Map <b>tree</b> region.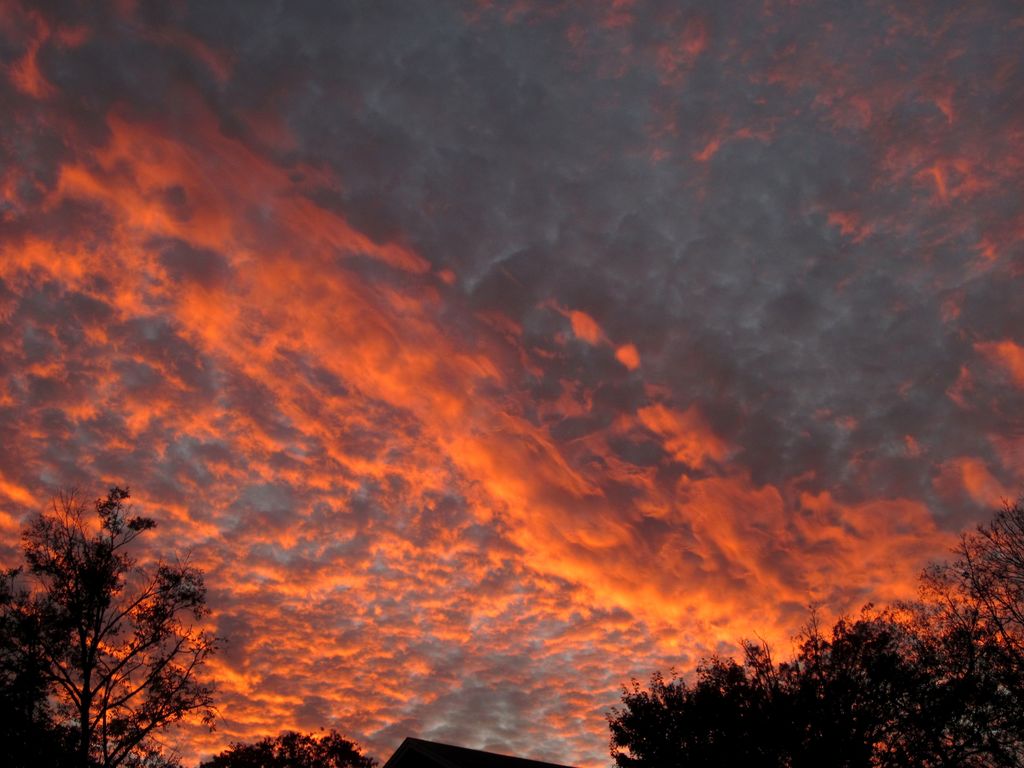
Mapped to box(927, 498, 1023, 648).
